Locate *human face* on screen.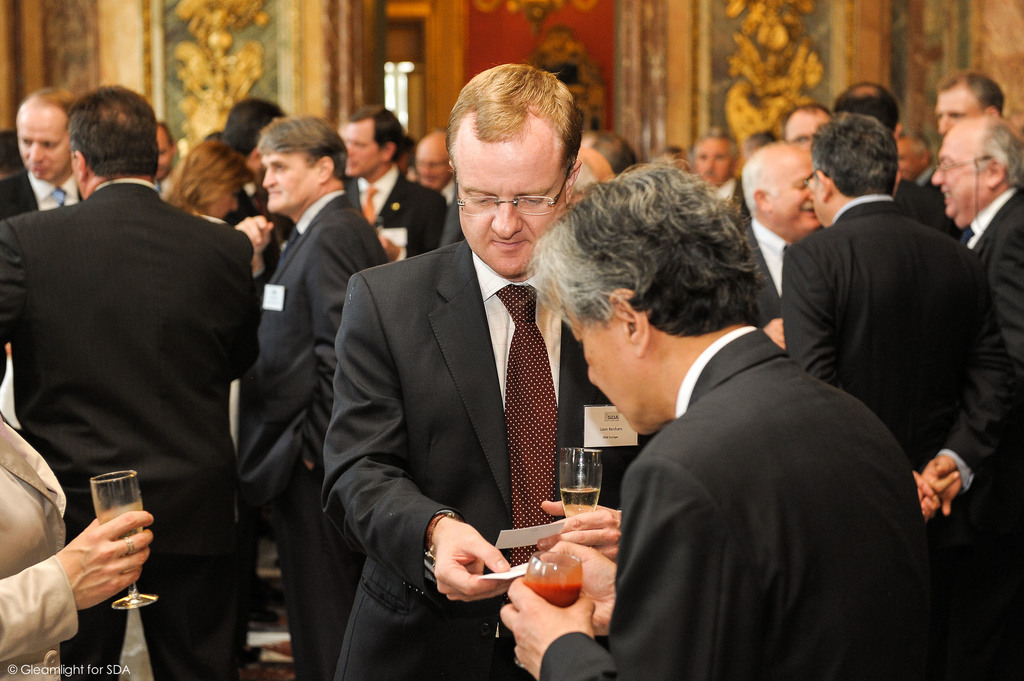
On screen at locate(340, 123, 380, 178).
